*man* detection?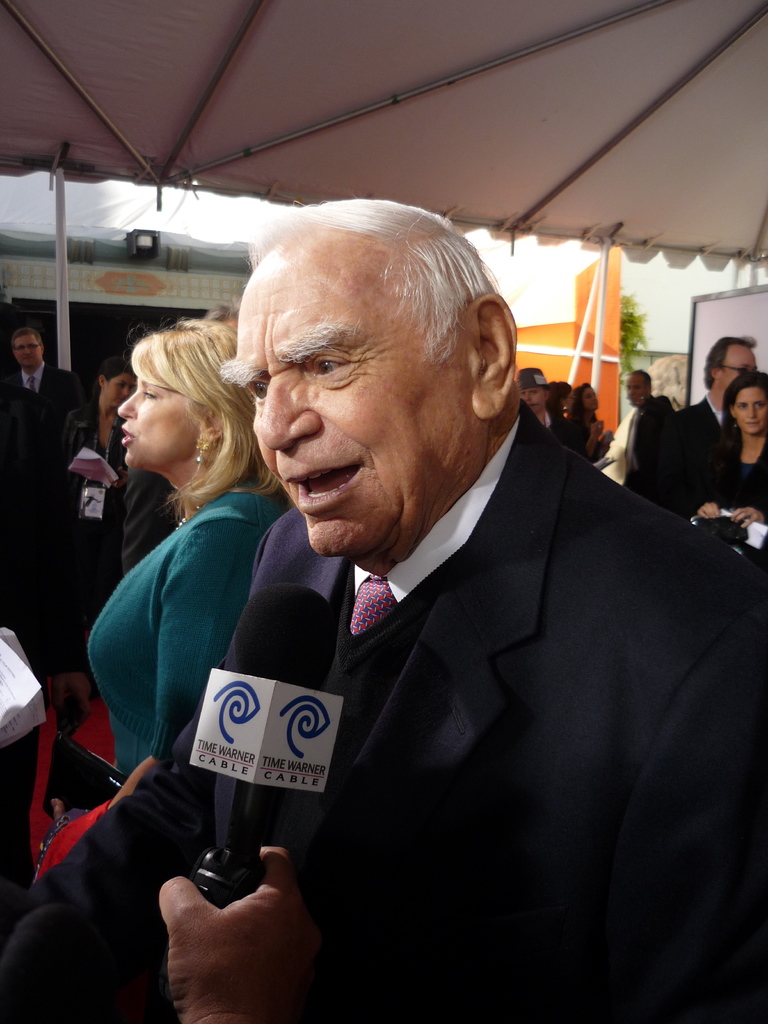
[644,323,760,519]
